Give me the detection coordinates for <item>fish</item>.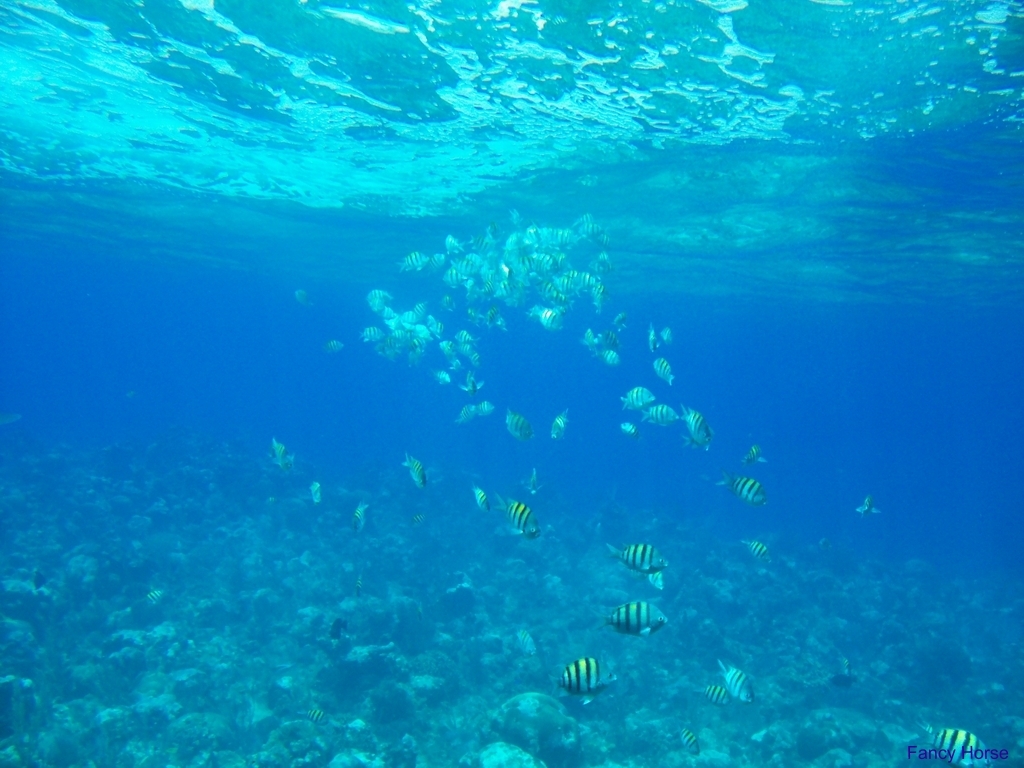
609, 545, 665, 576.
